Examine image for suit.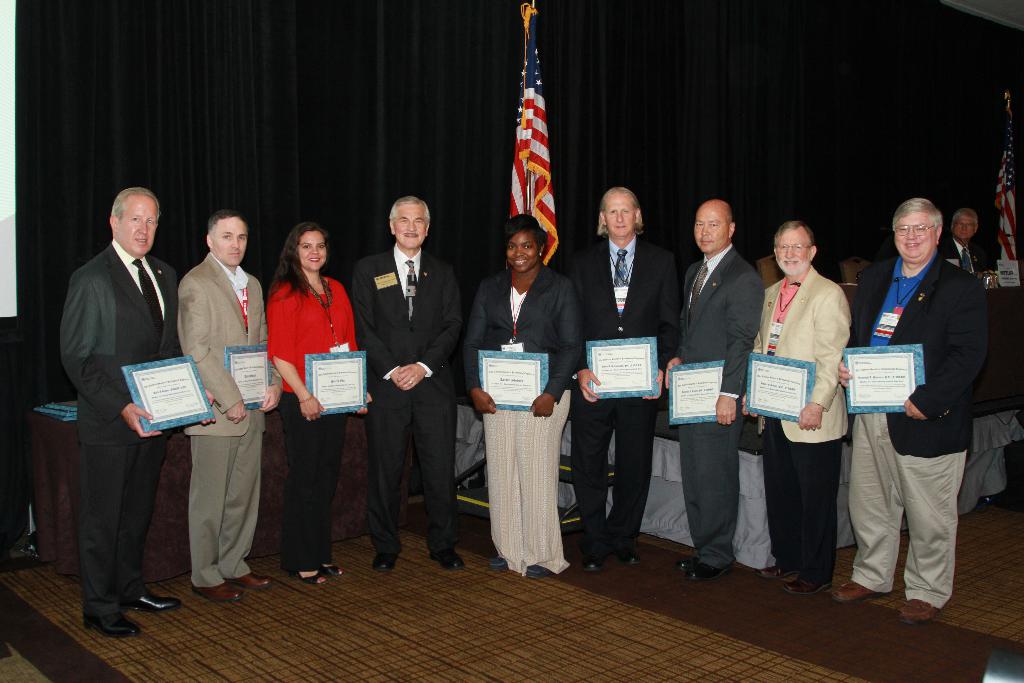
Examination result: {"left": 847, "top": 252, "right": 991, "bottom": 457}.
